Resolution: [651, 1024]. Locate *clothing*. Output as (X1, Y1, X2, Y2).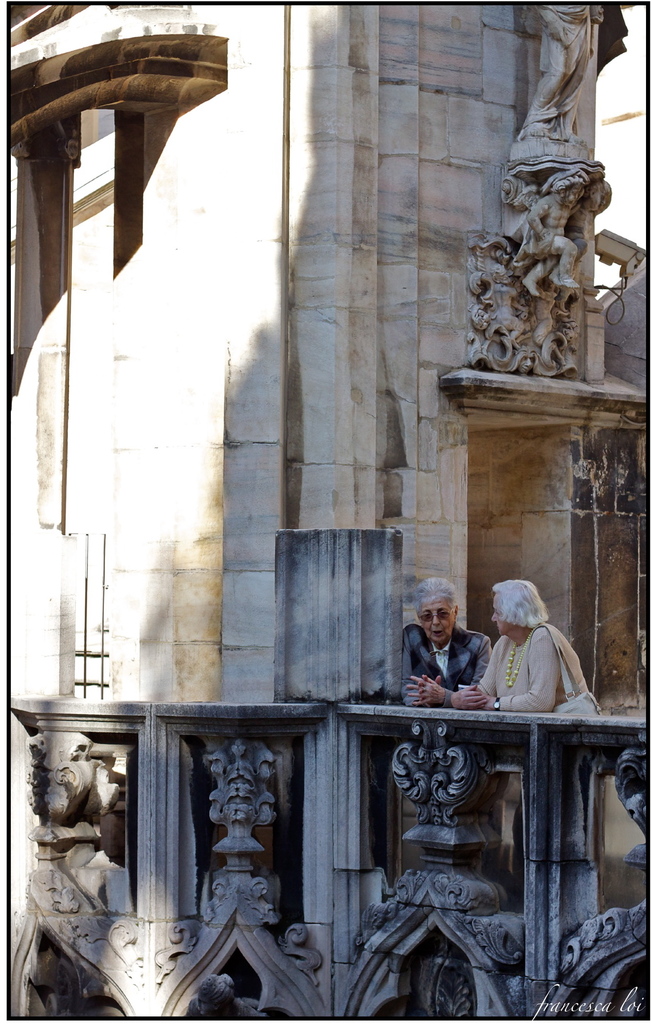
(401, 624, 494, 706).
